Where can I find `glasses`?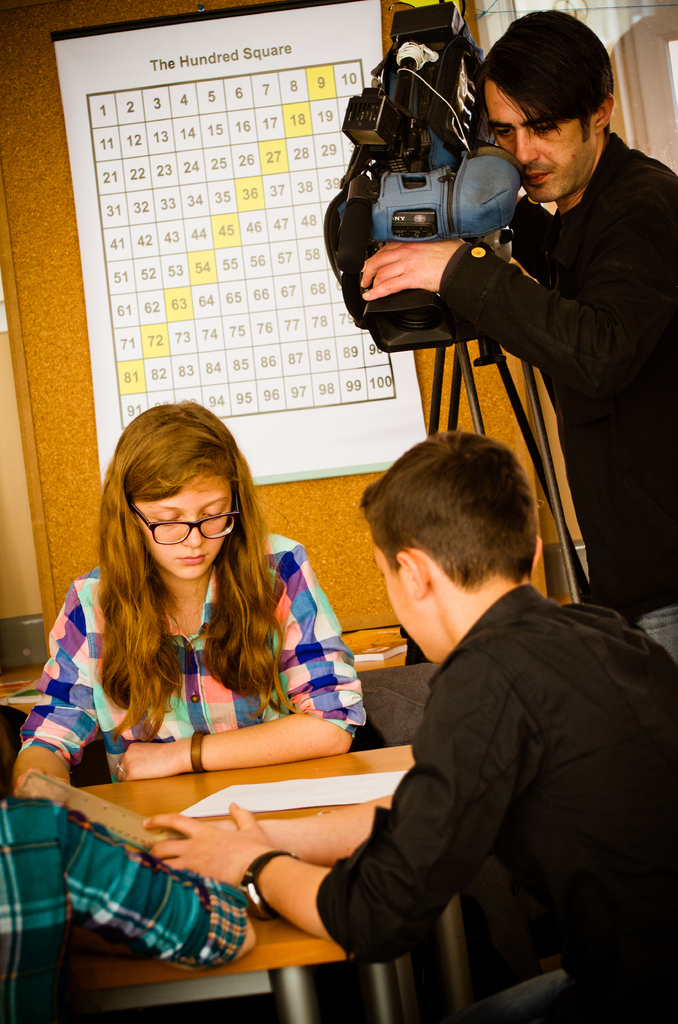
You can find it at locate(119, 507, 230, 560).
